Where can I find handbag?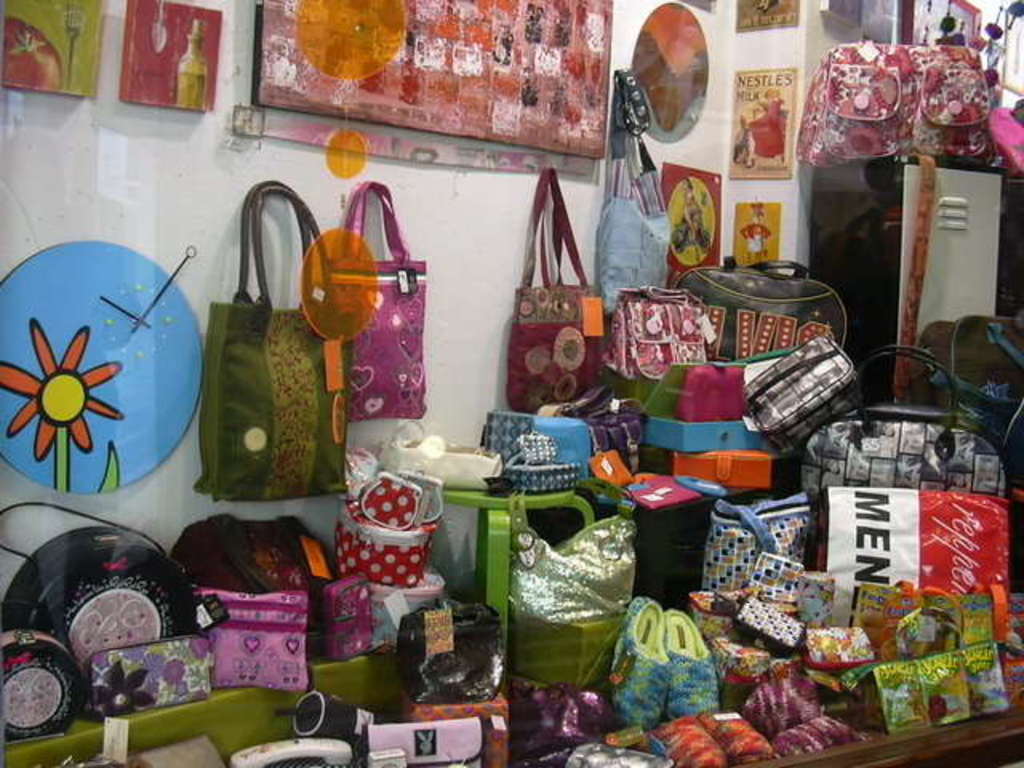
You can find it at (701,490,818,587).
